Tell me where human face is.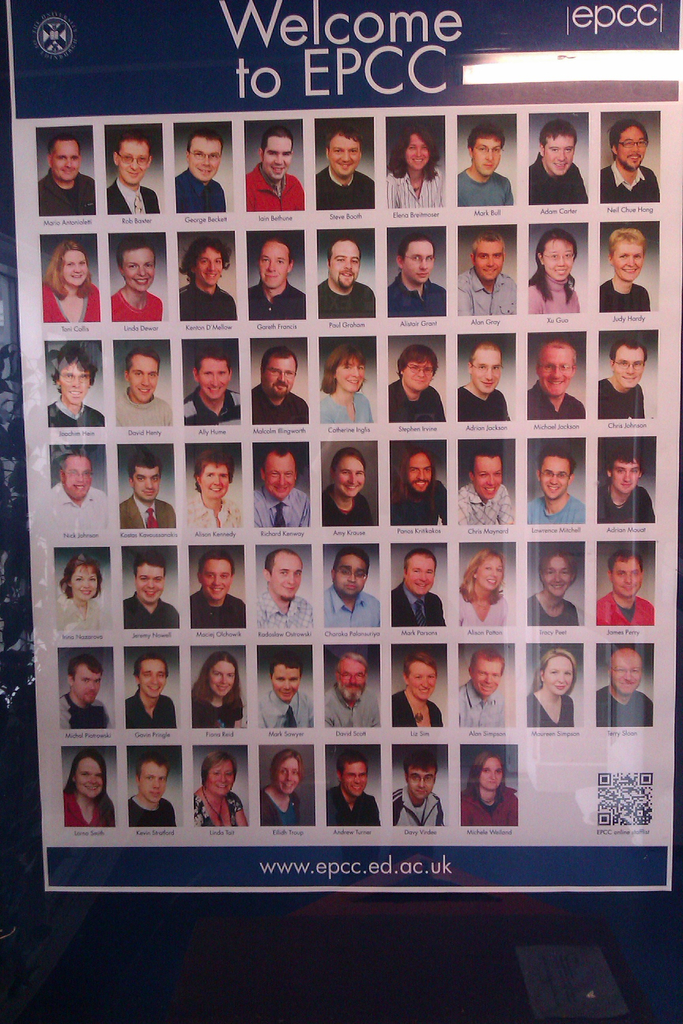
human face is at 471/447/501/496.
